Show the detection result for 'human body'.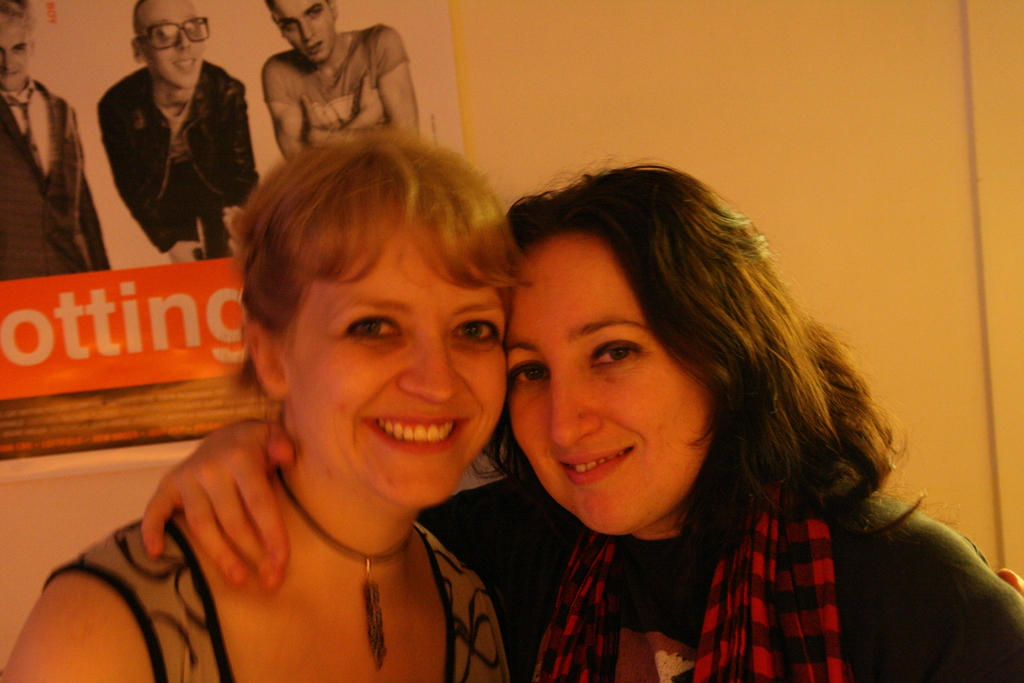
[265, 0, 421, 177].
